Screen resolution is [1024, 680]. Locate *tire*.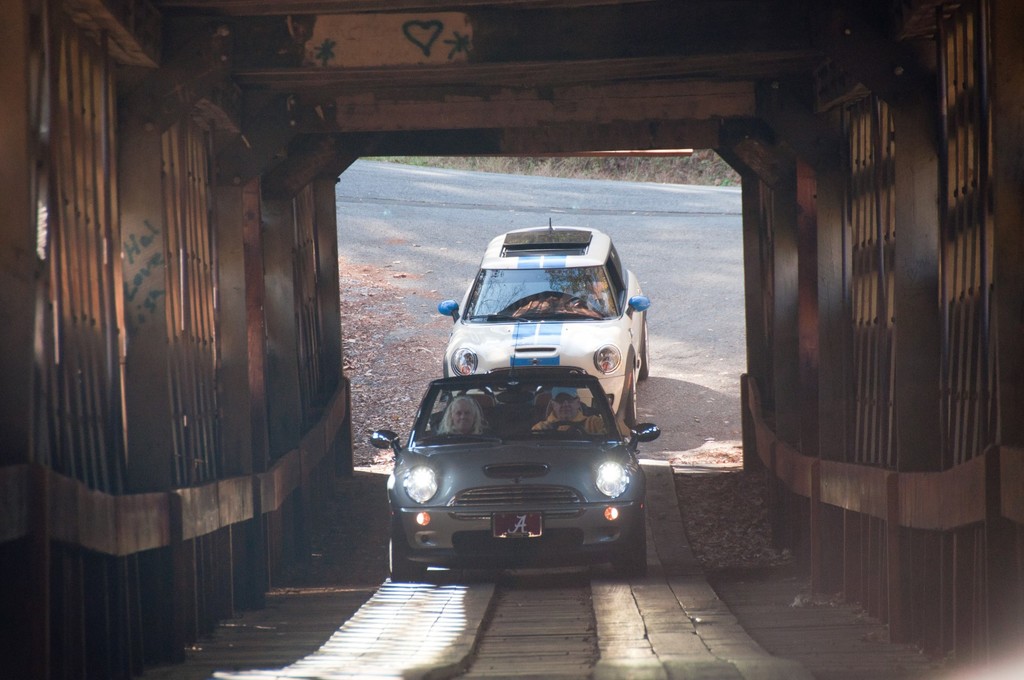
box(627, 371, 639, 423).
